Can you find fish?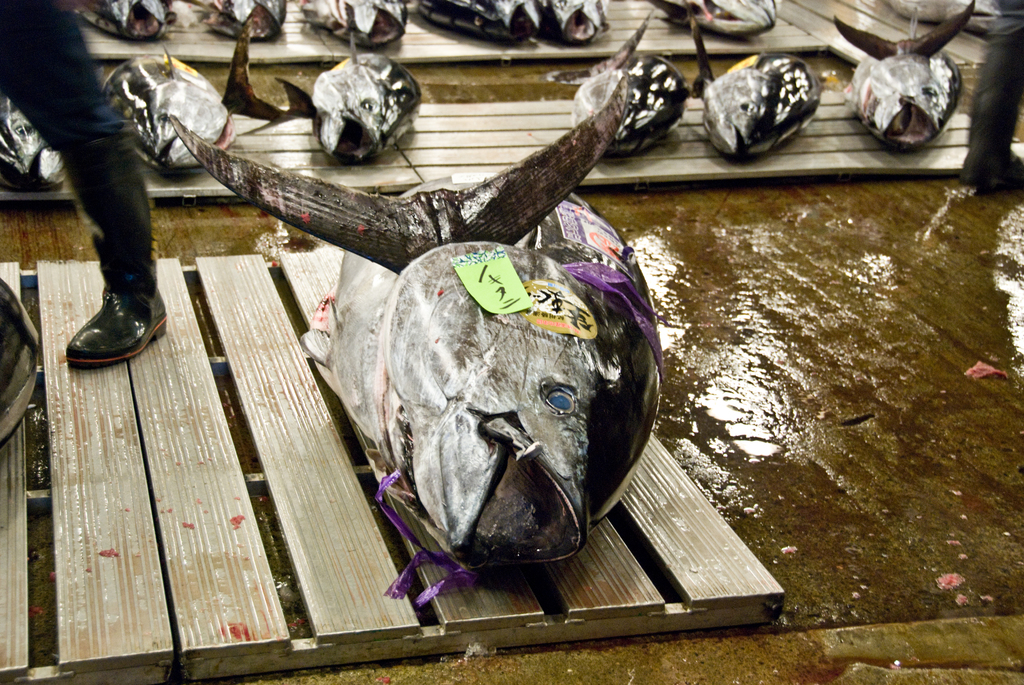
Yes, bounding box: (410, 0, 540, 38).
